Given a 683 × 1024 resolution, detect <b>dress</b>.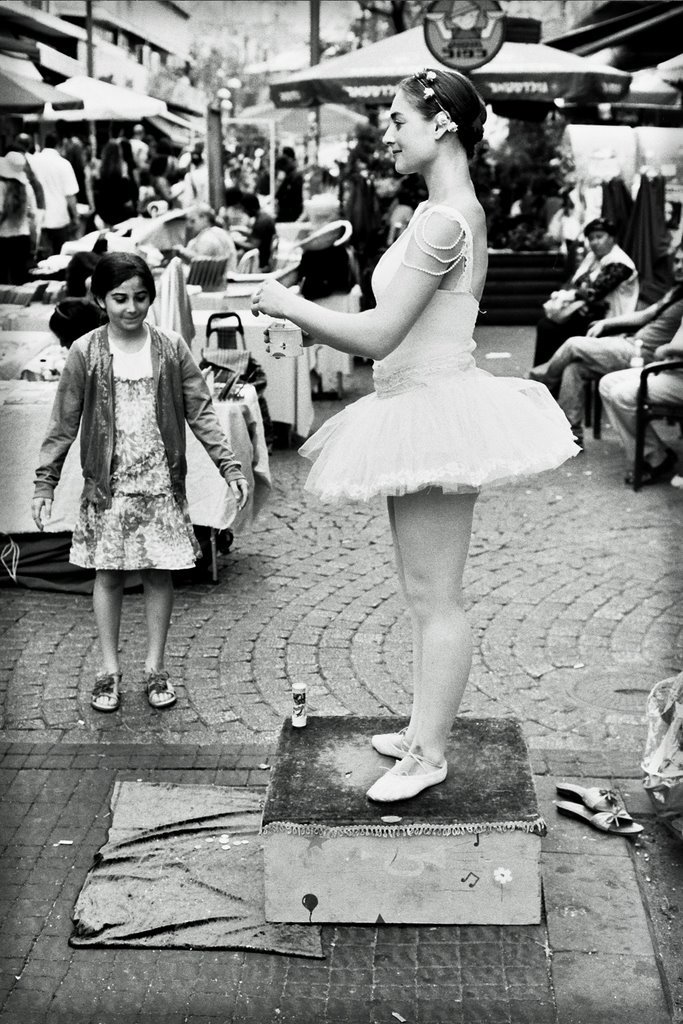
bbox=(284, 158, 555, 524).
